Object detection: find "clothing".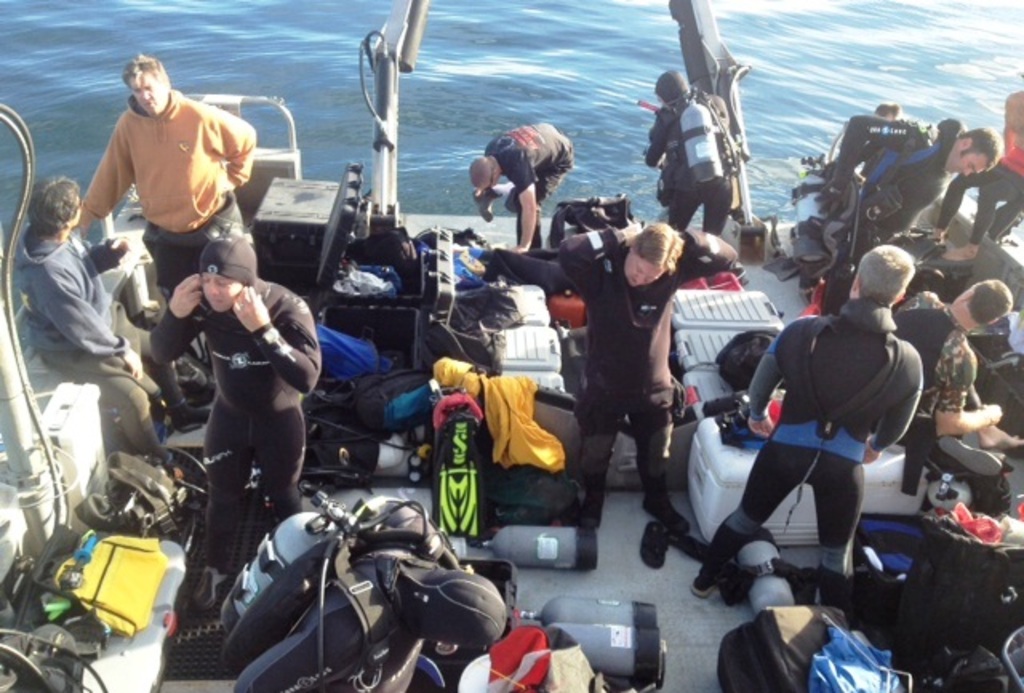
<bbox>643, 91, 742, 245</bbox>.
